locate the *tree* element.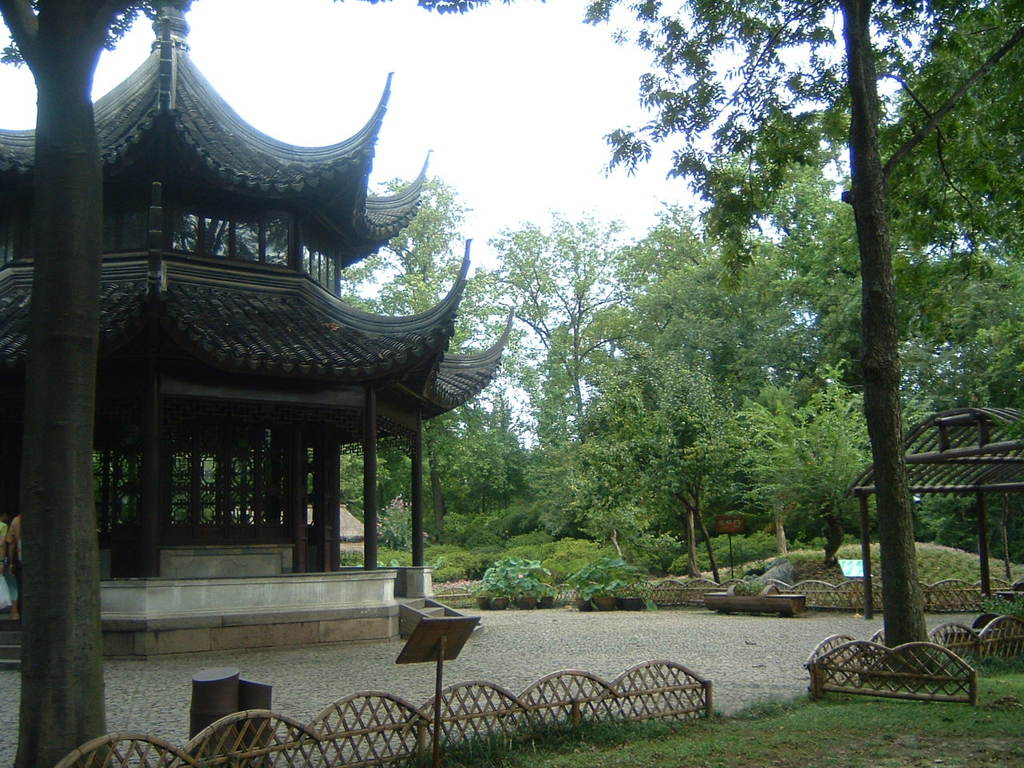
Element bbox: bbox=[0, 0, 198, 767].
